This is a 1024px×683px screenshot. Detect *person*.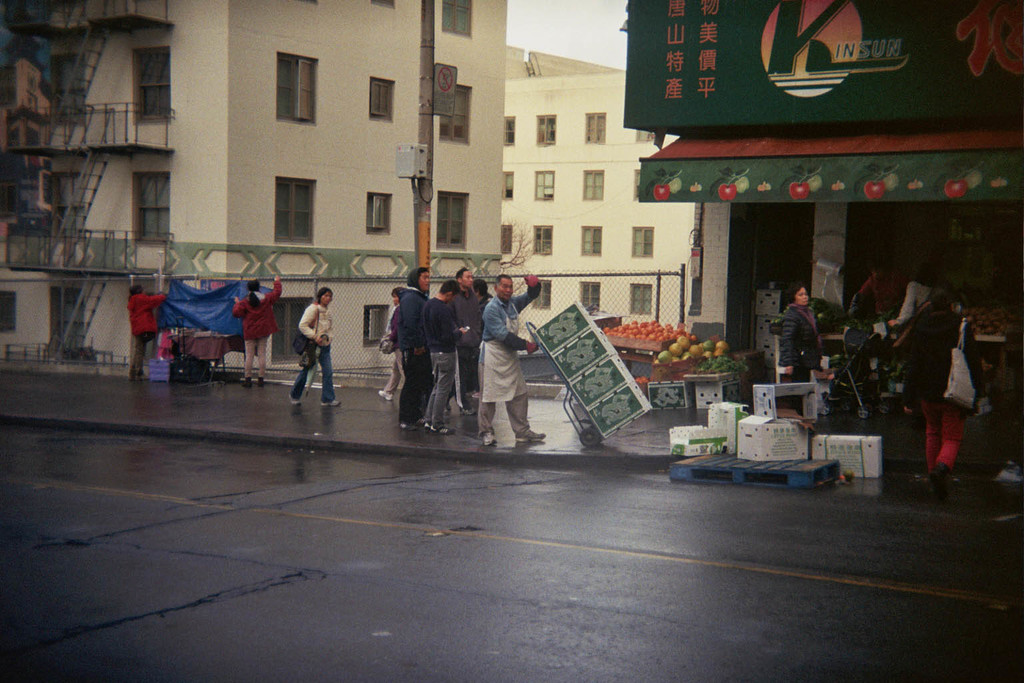
bbox=(780, 282, 825, 410).
